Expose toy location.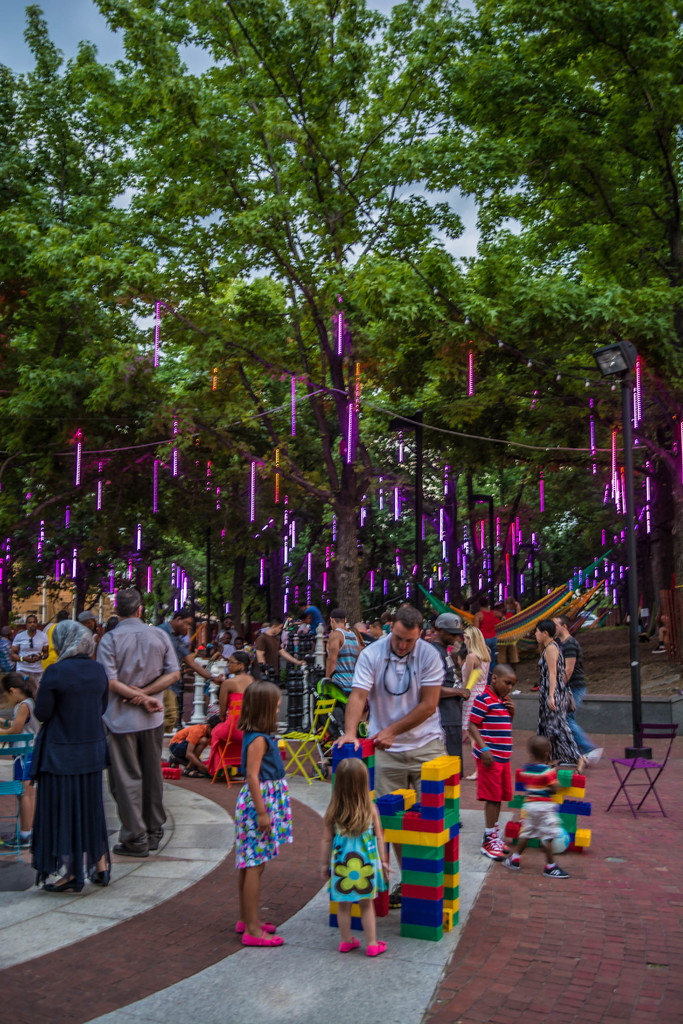
Exposed at (326, 737, 465, 947).
